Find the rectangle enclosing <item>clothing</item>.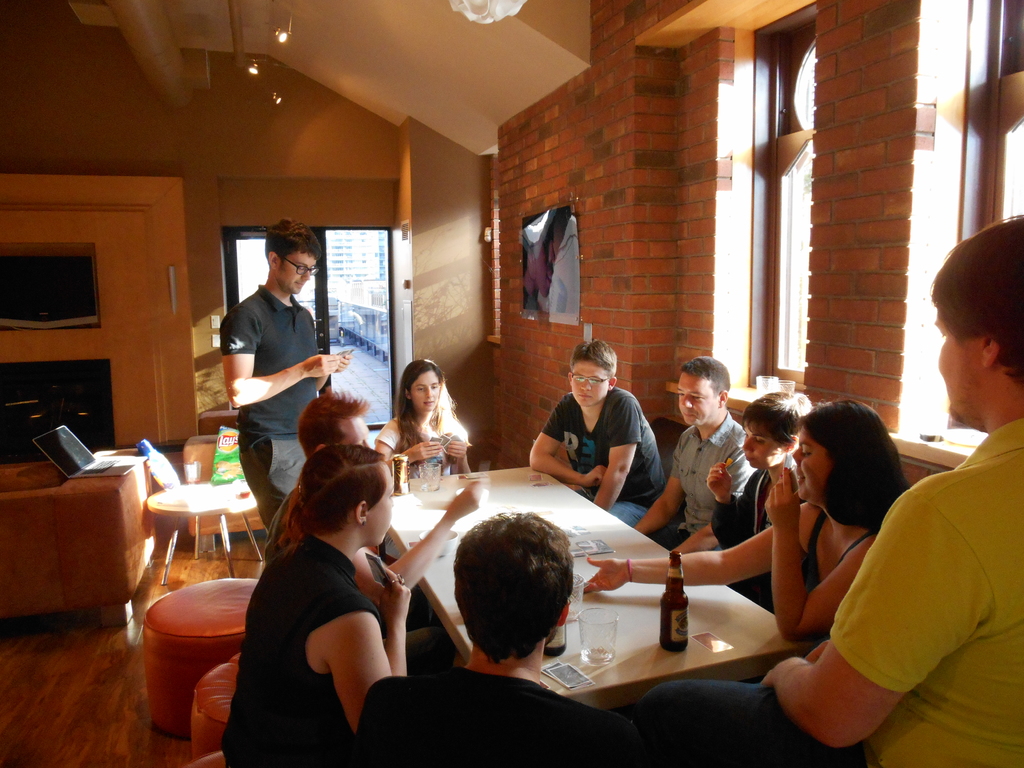
{"left": 646, "top": 679, "right": 875, "bottom": 767}.
